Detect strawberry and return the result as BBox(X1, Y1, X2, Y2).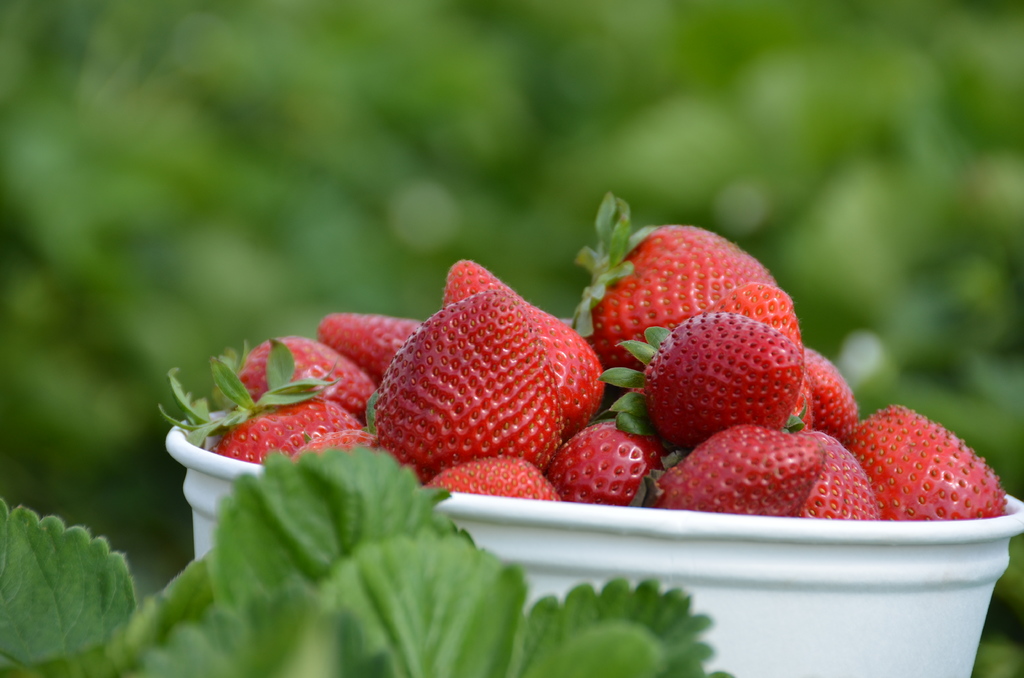
BBox(806, 347, 858, 442).
